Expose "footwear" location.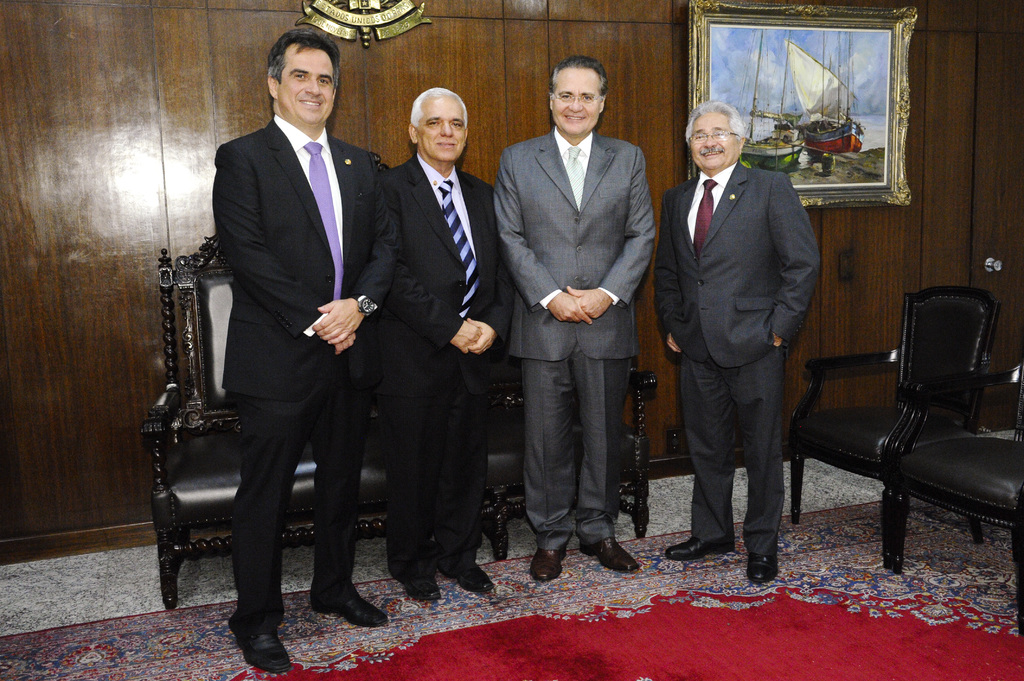
Exposed at 449:562:495:595.
